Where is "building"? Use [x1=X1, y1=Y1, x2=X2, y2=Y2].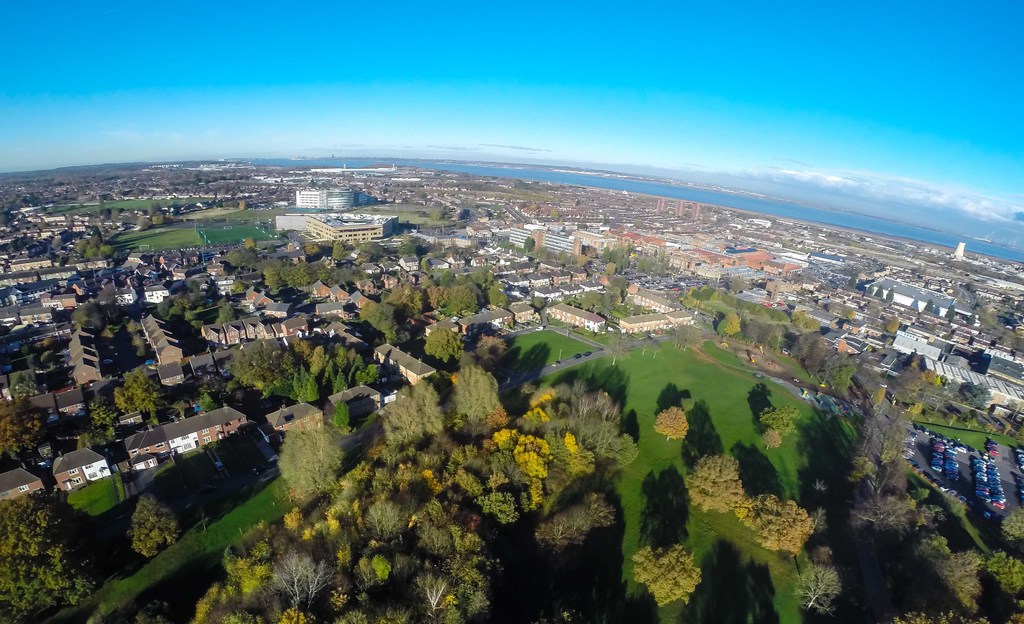
[x1=49, y1=441, x2=111, y2=493].
